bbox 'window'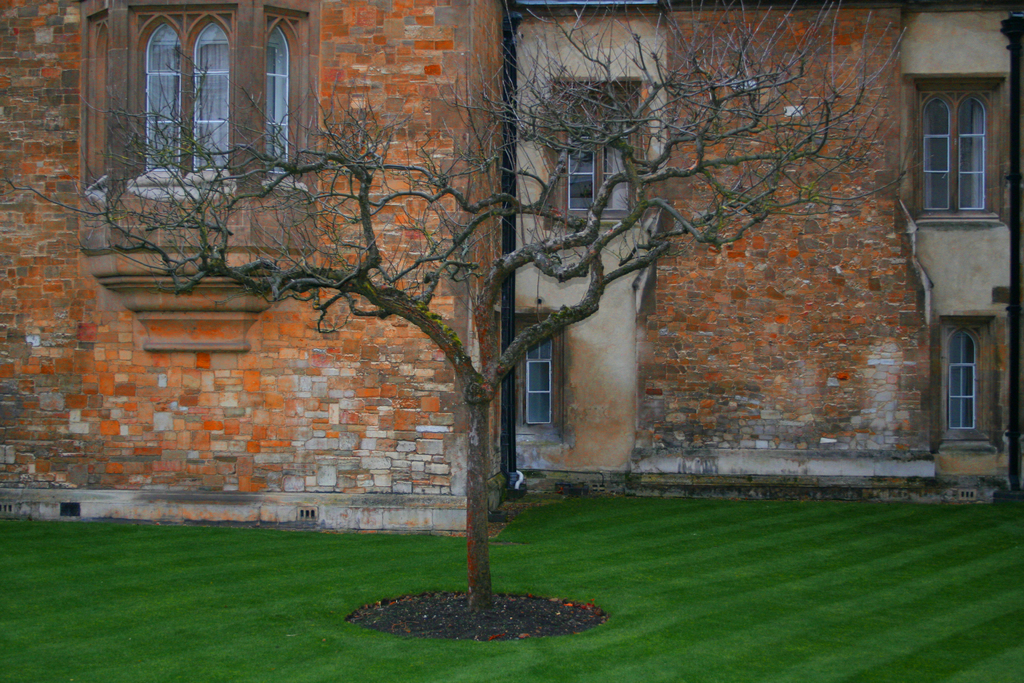
left=523, top=322, right=556, bottom=424
